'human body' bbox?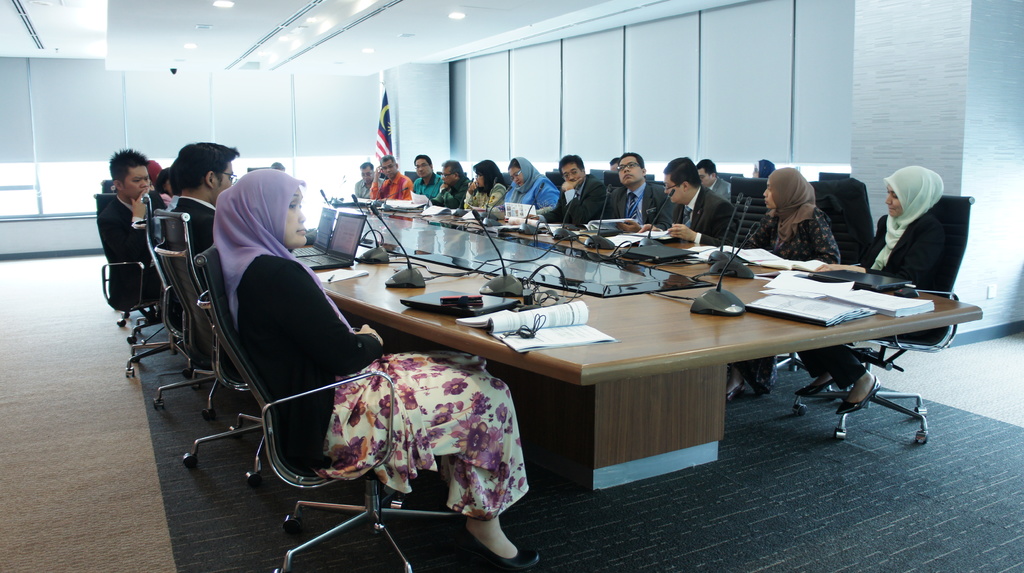
select_region(173, 144, 239, 255)
